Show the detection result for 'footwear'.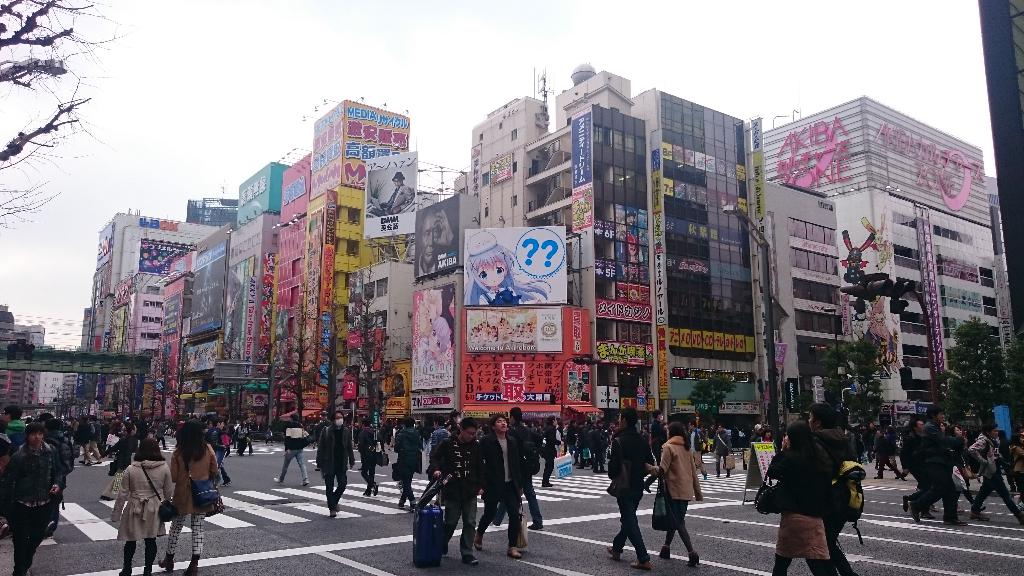
408 506 415 512.
